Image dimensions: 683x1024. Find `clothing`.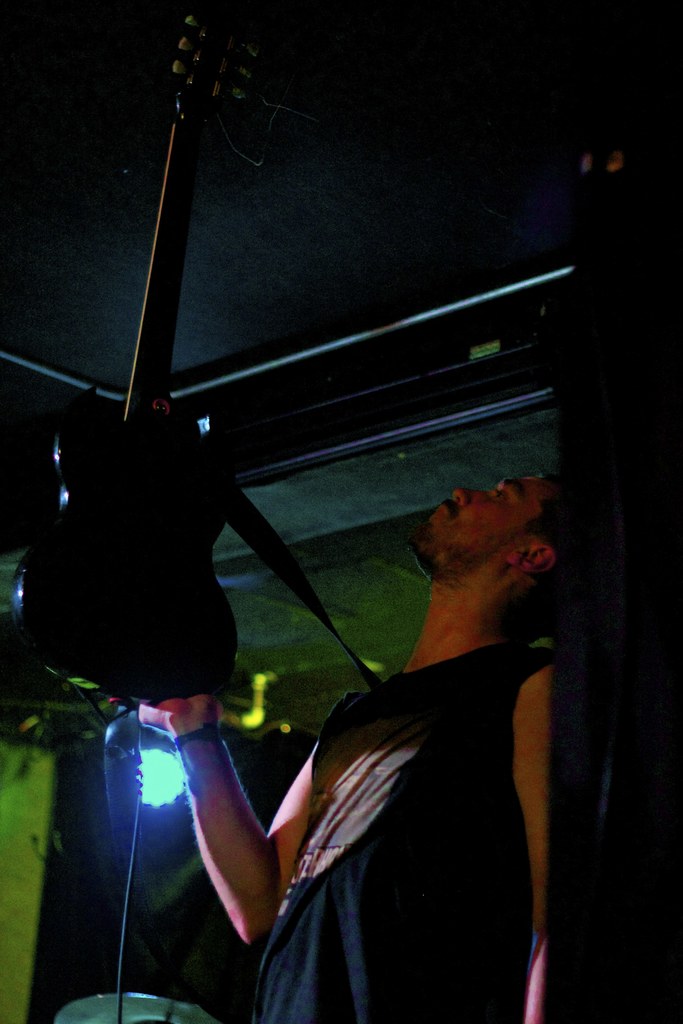
x1=266, y1=569, x2=570, y2=1018.
